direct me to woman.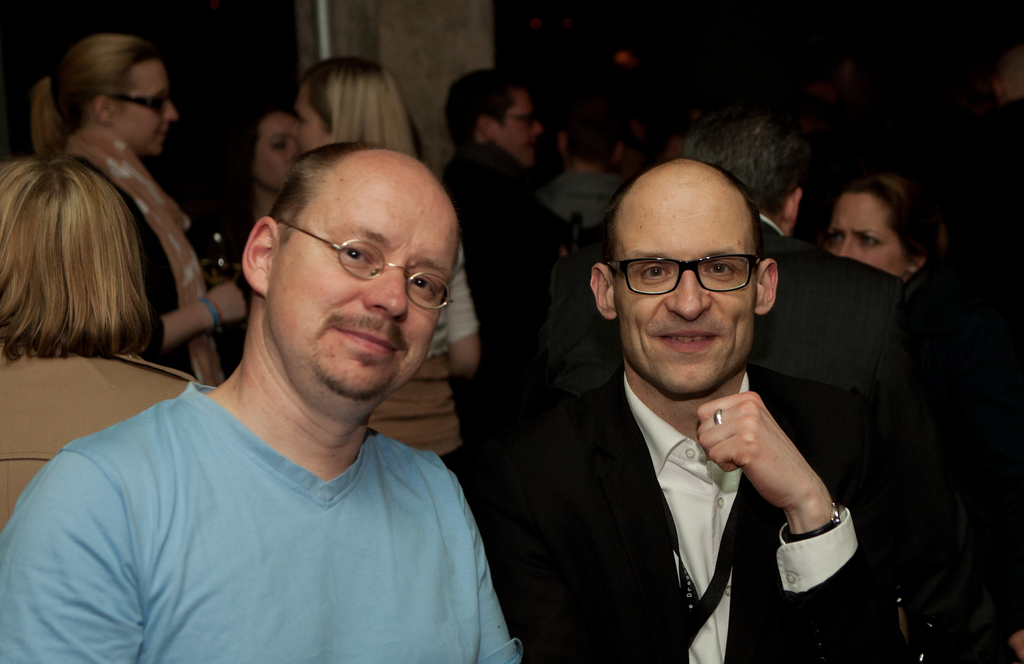
Direction: x1=26 y1=32 x2=248 y2=389.
